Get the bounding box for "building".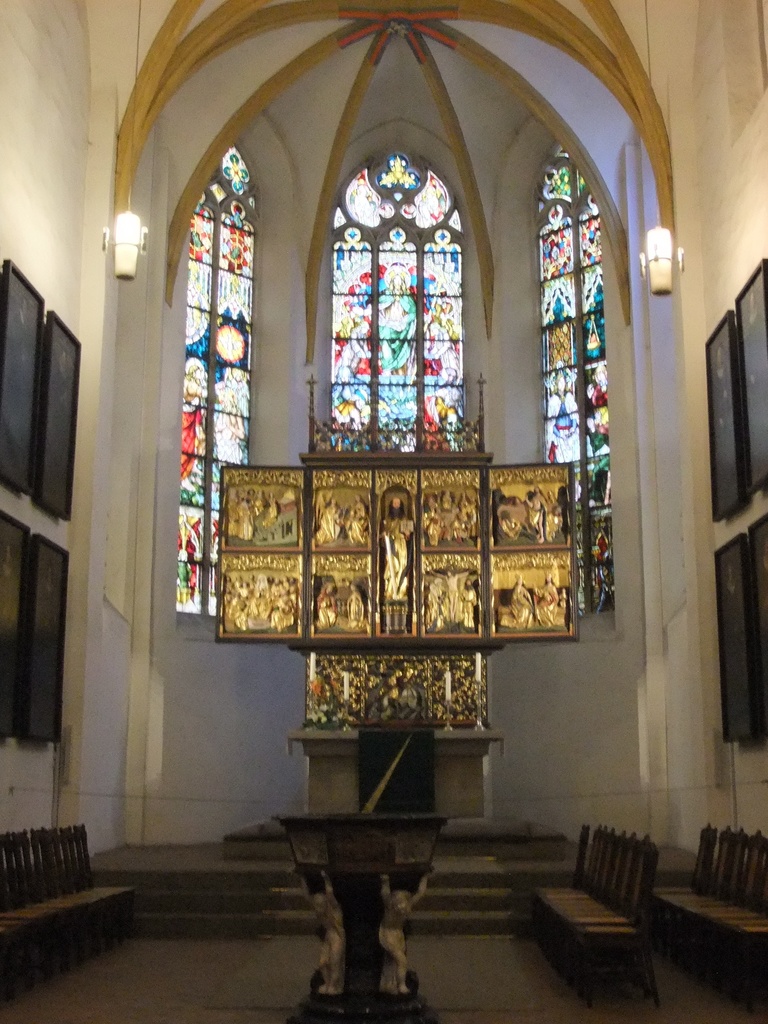
region(0, 0, 767, 1023).
